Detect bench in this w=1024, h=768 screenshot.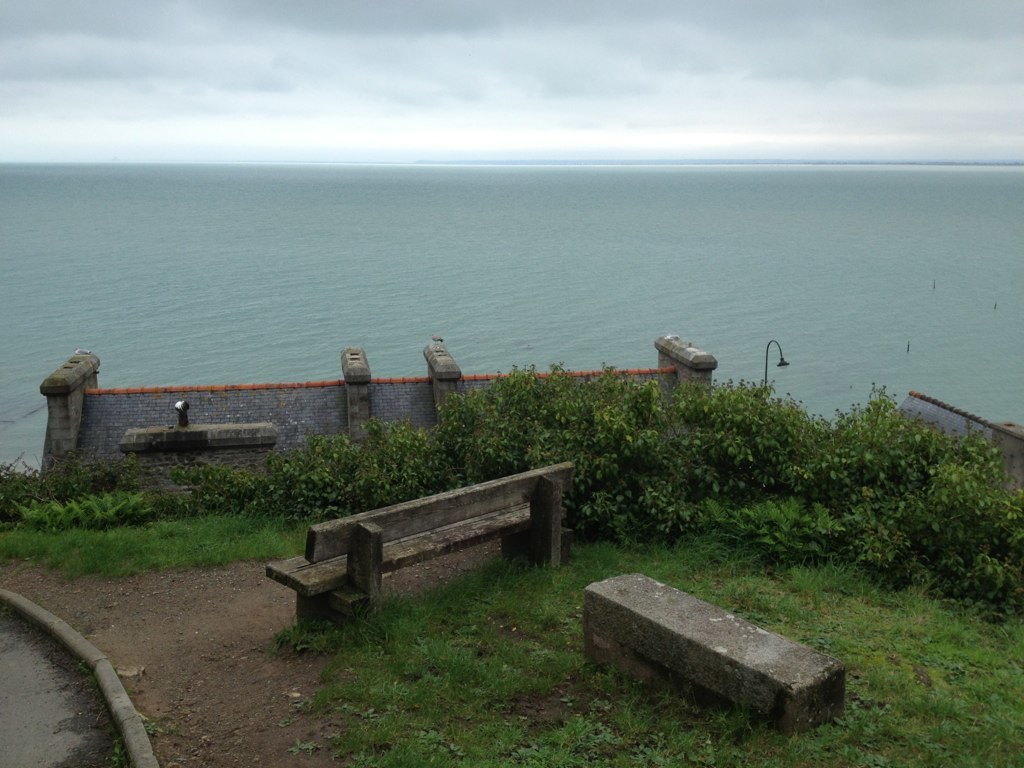
Detection: select_region(294, 477, 580, 638).
